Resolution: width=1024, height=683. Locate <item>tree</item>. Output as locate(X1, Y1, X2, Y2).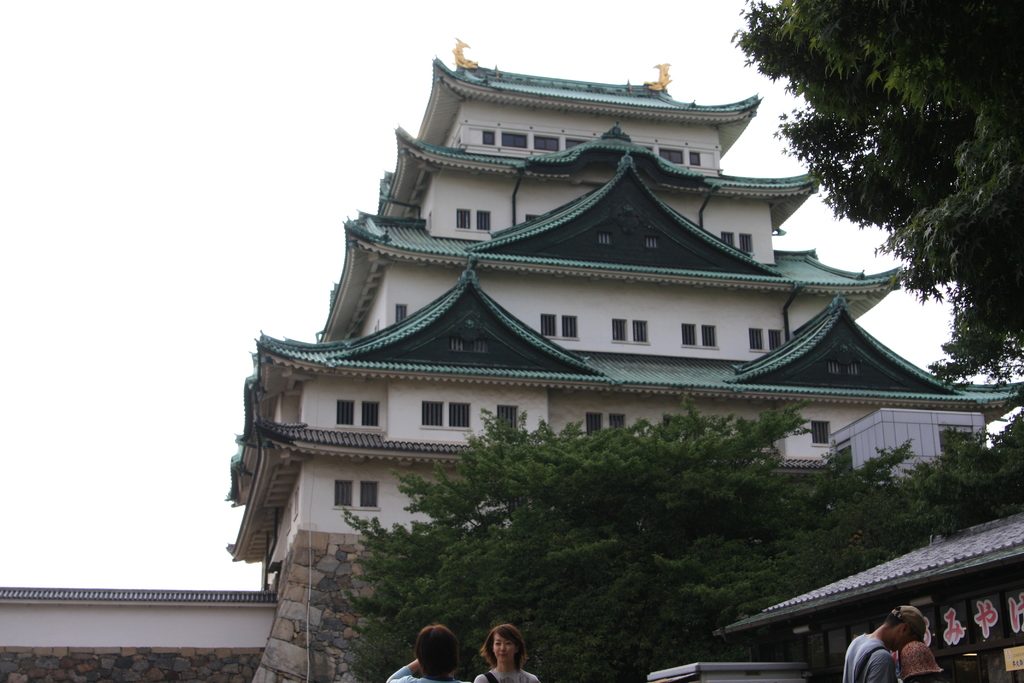
locate(339, 398, 1023, 682).
